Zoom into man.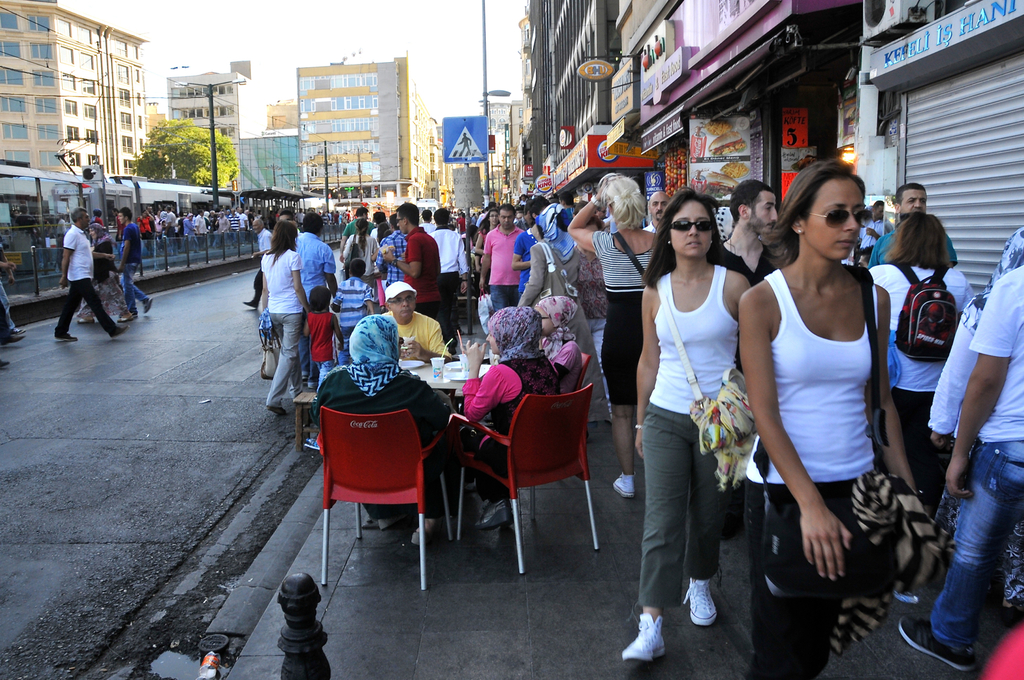
Zoom target: left=340, top=201, right=379, bottom=264.
